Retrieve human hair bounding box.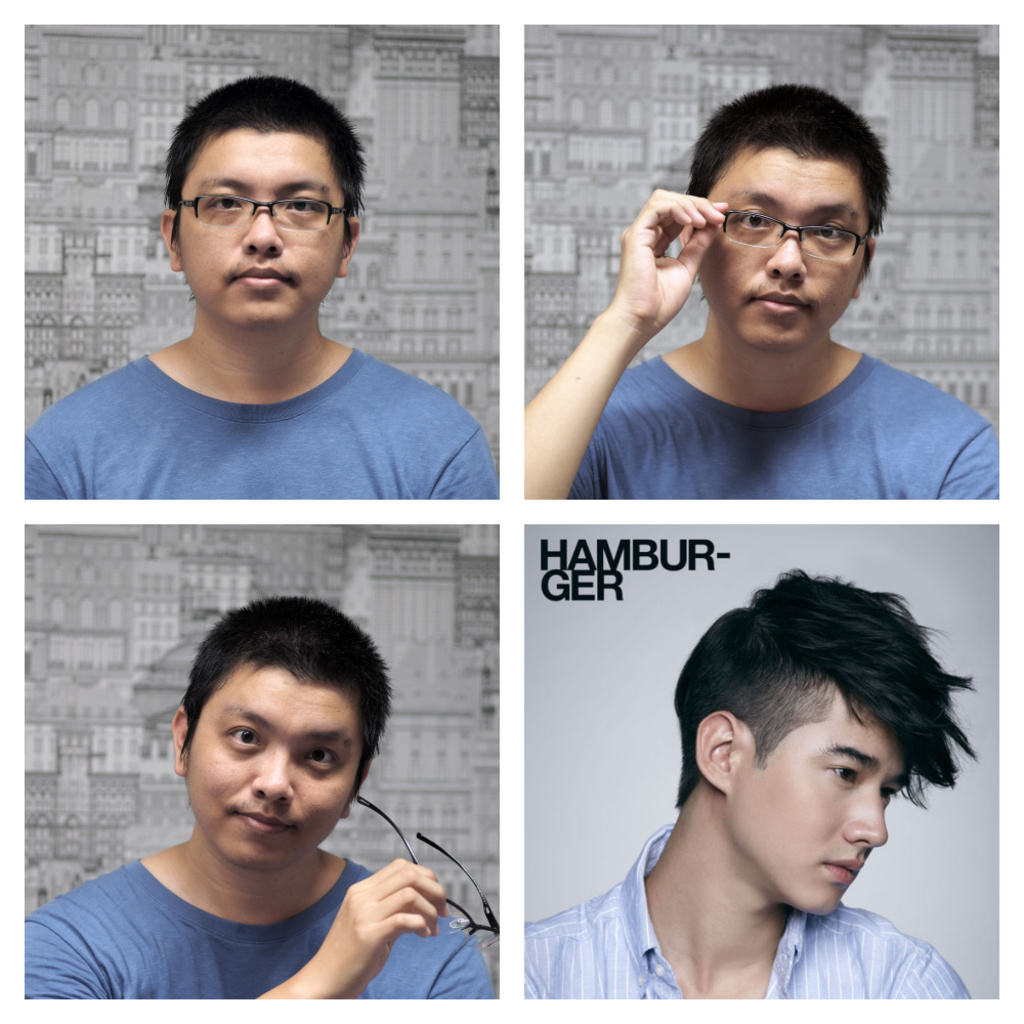
Bounding box: BBox(163, 76, 367, 302).
